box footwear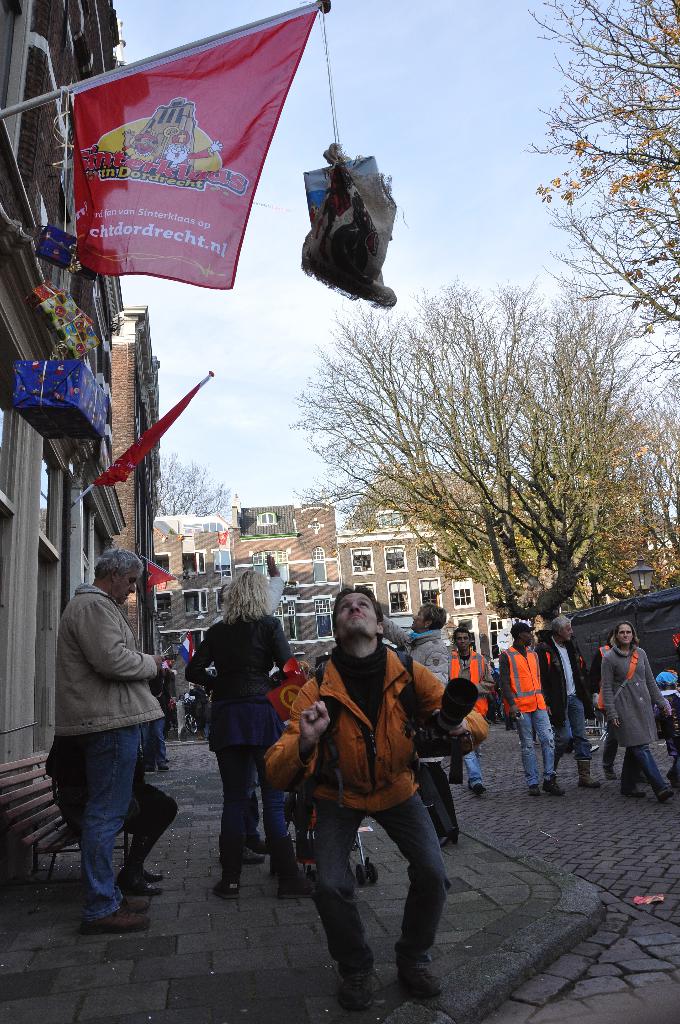
region(89, 910, 143, 933)
